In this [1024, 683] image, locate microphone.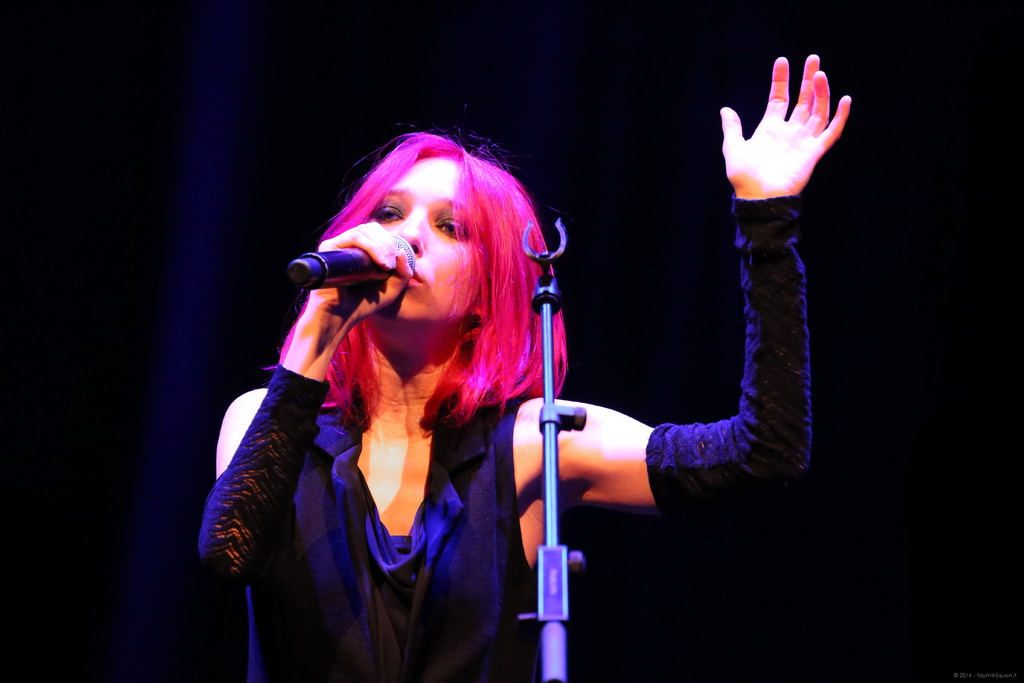
Bounding box: <region>280, 237, 391, 306</region>.
